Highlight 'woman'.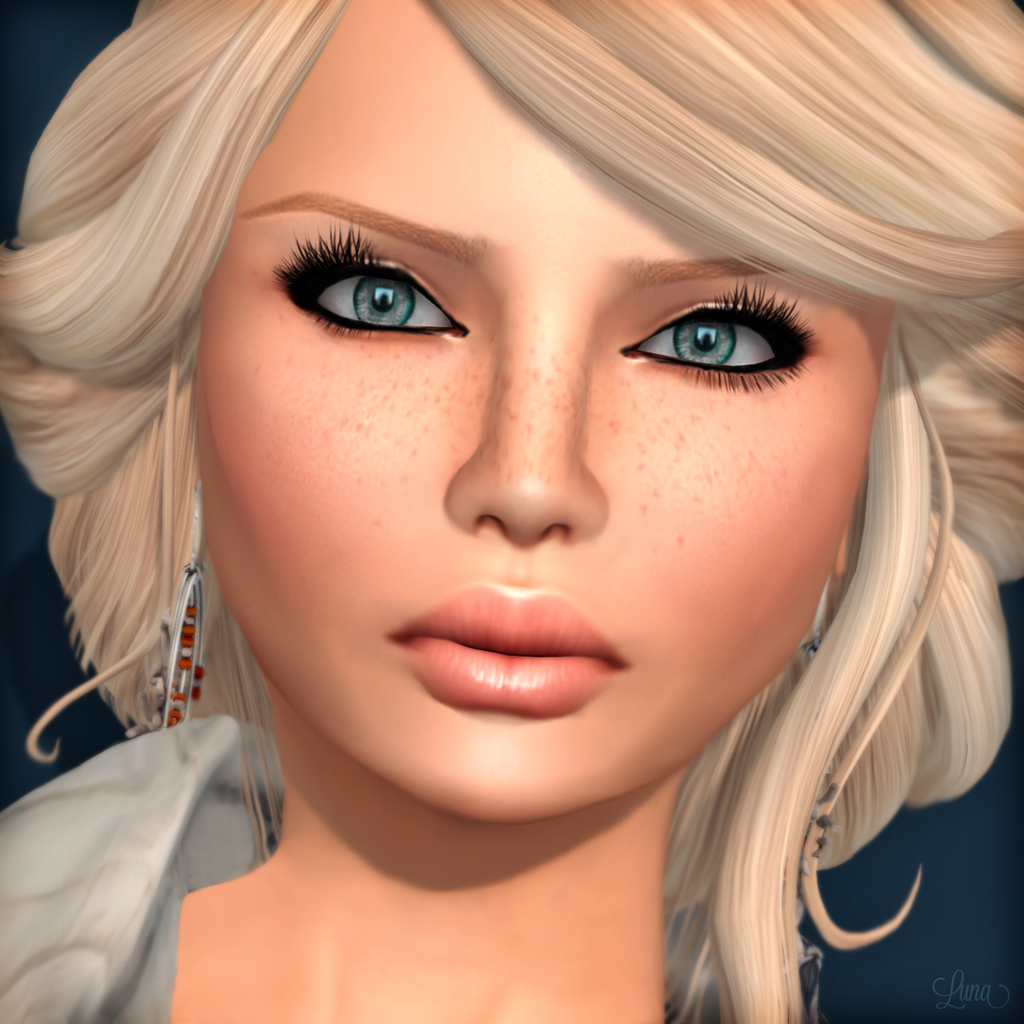
Highlighted region: left=0, top=16, right=1023, bottom=1023.
